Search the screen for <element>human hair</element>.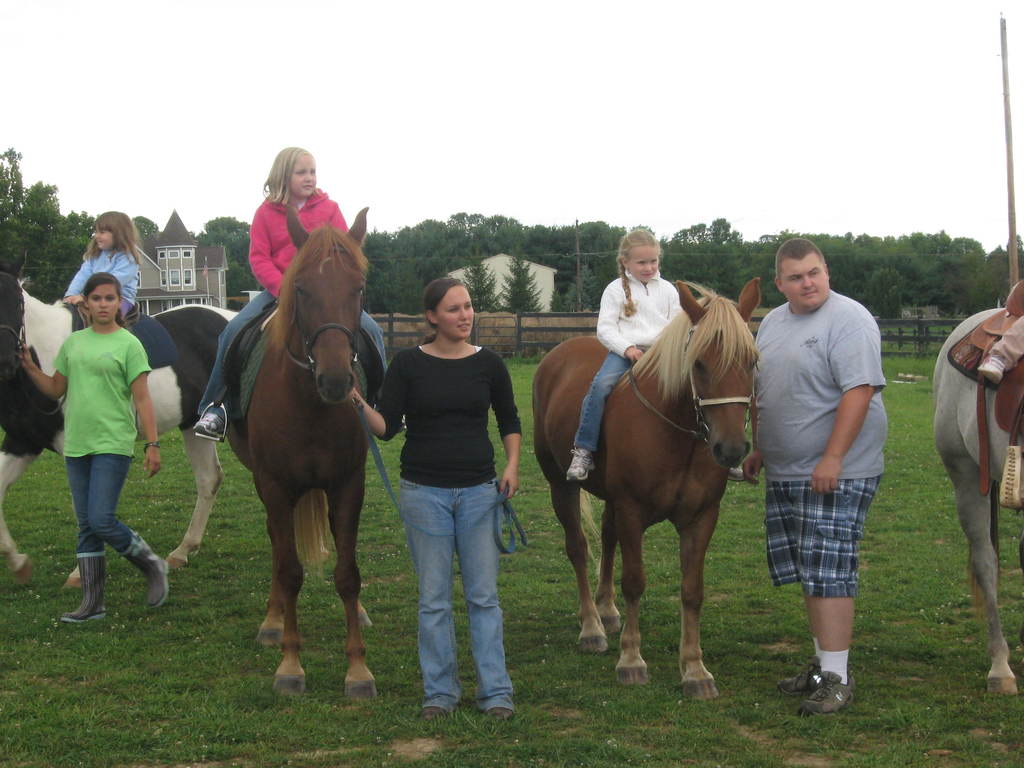
Found at [80,271,128,328].
